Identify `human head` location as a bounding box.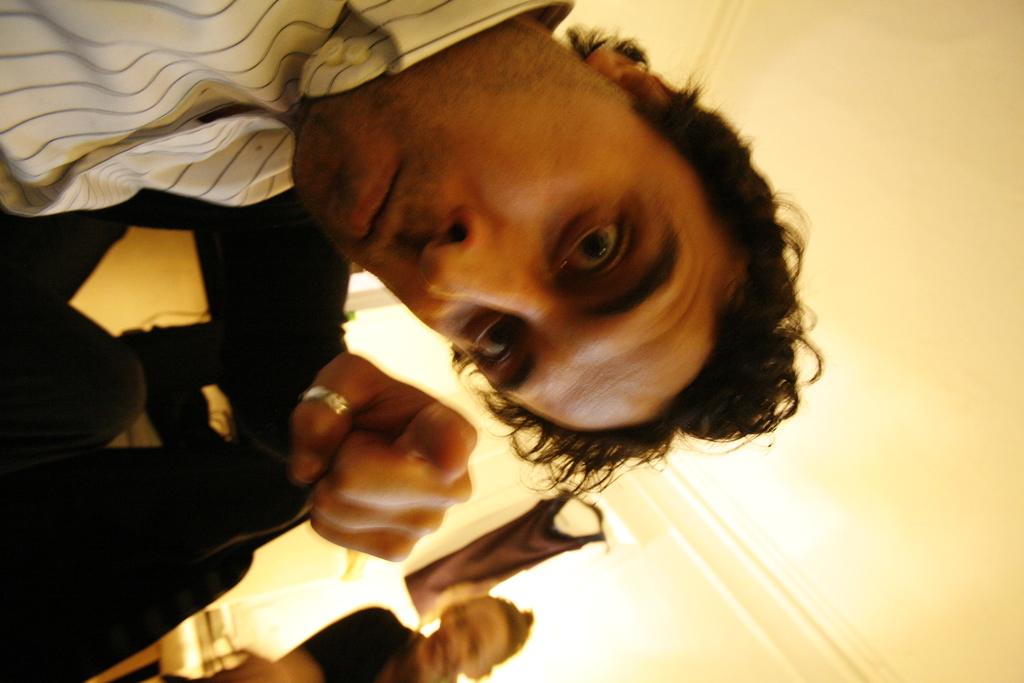
(x1=254, y1=32, x2=774, y2=521).
